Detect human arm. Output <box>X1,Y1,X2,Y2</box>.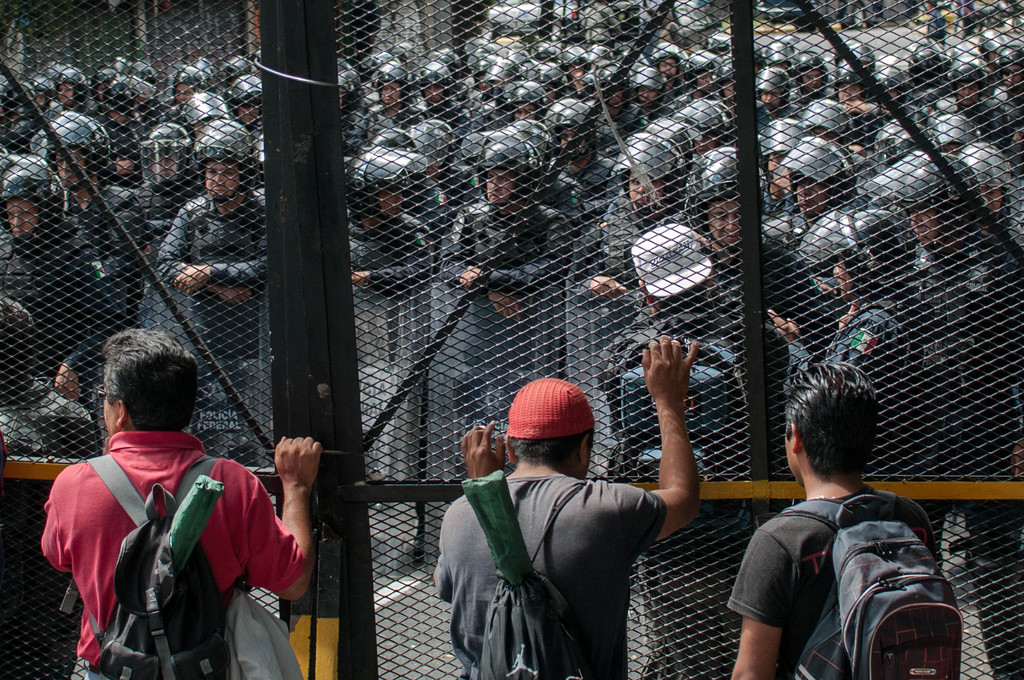
<box>154,222,240,295</box>.
